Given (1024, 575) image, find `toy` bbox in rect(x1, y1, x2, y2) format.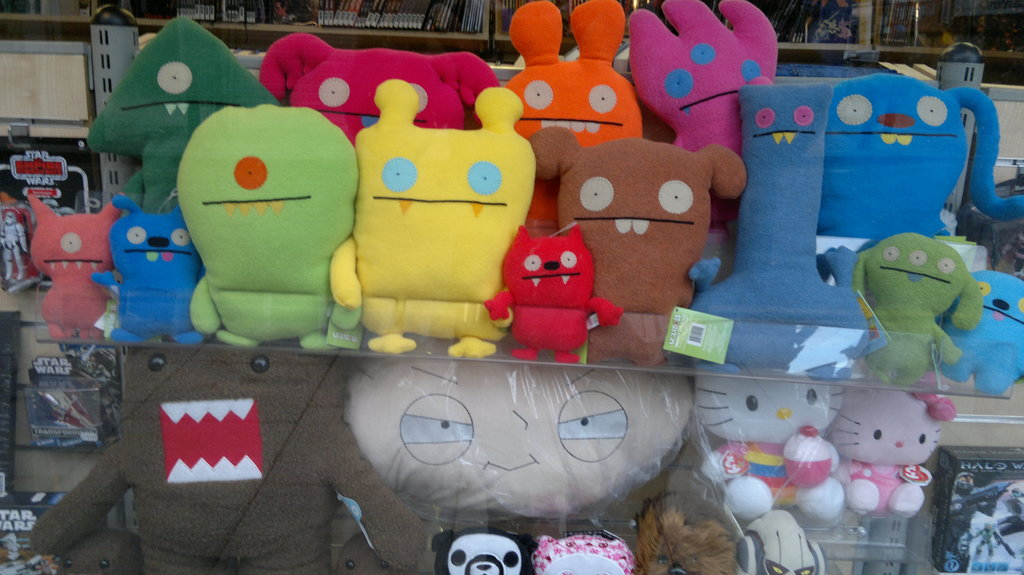
rect(268, 31, 482, 136).
